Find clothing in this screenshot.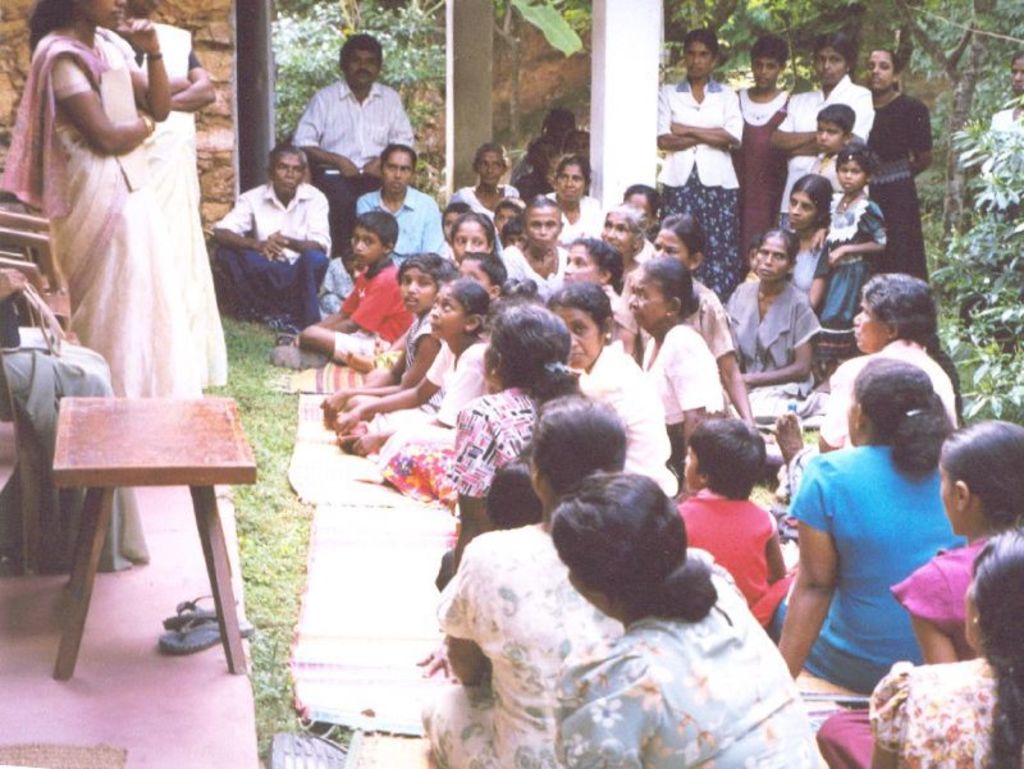
The bounding box for clothing is 782/339/963/504.
